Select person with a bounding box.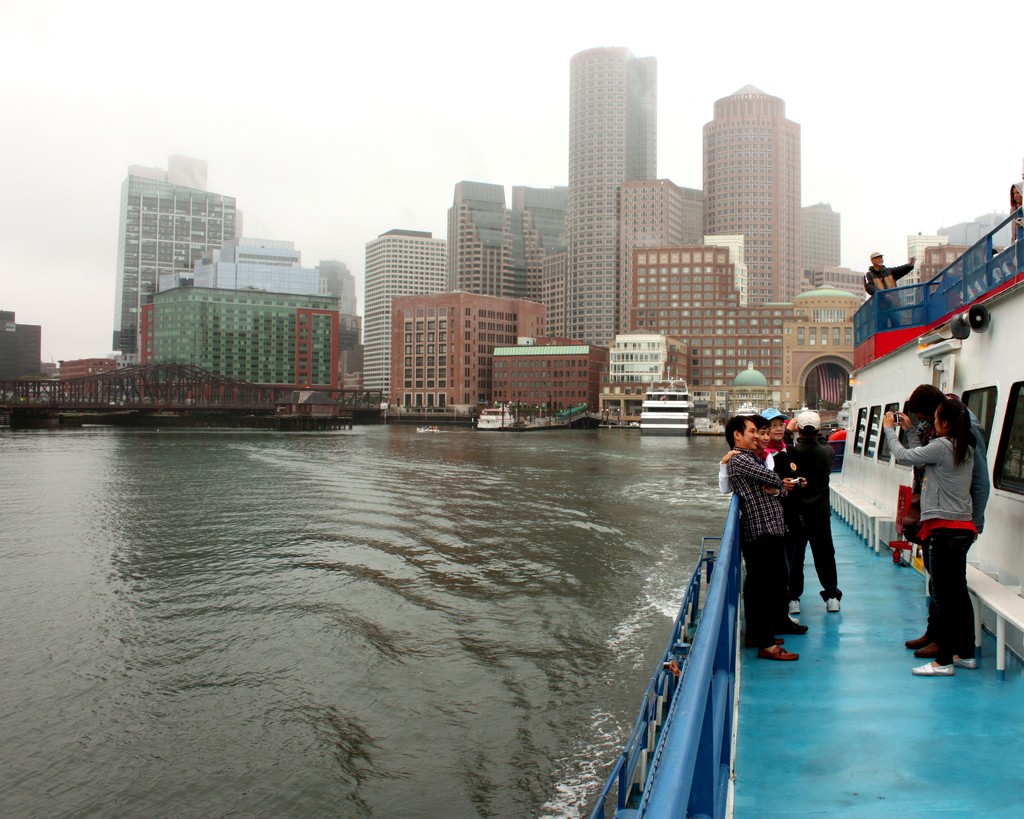
bbox(712, 412, 791, 636).
